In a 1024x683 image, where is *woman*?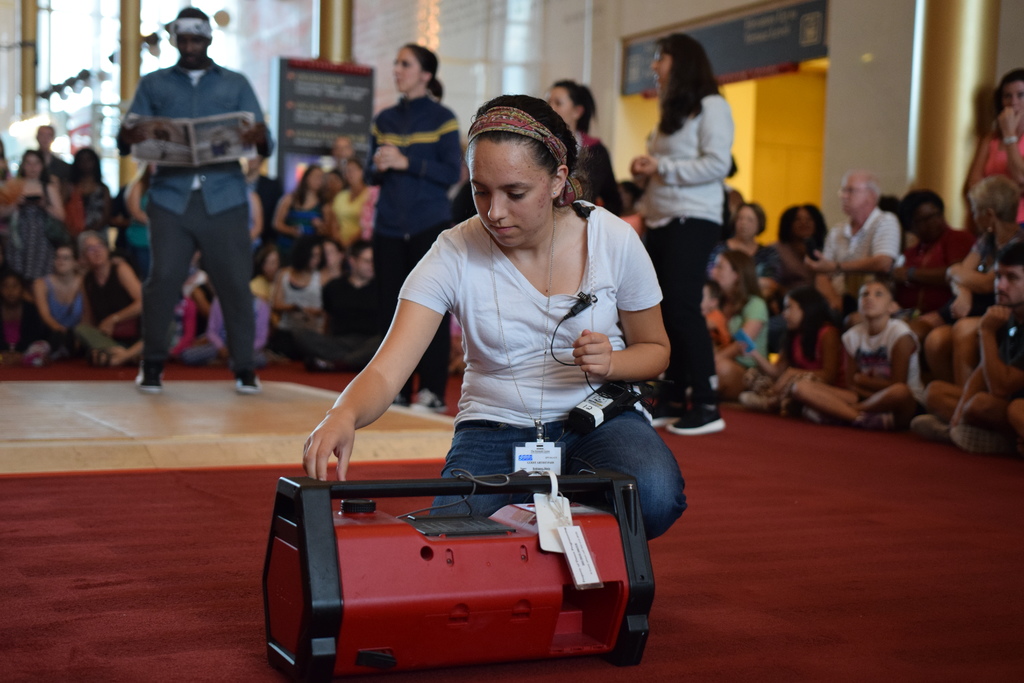
bbox=(619, 29, 736, 440).
